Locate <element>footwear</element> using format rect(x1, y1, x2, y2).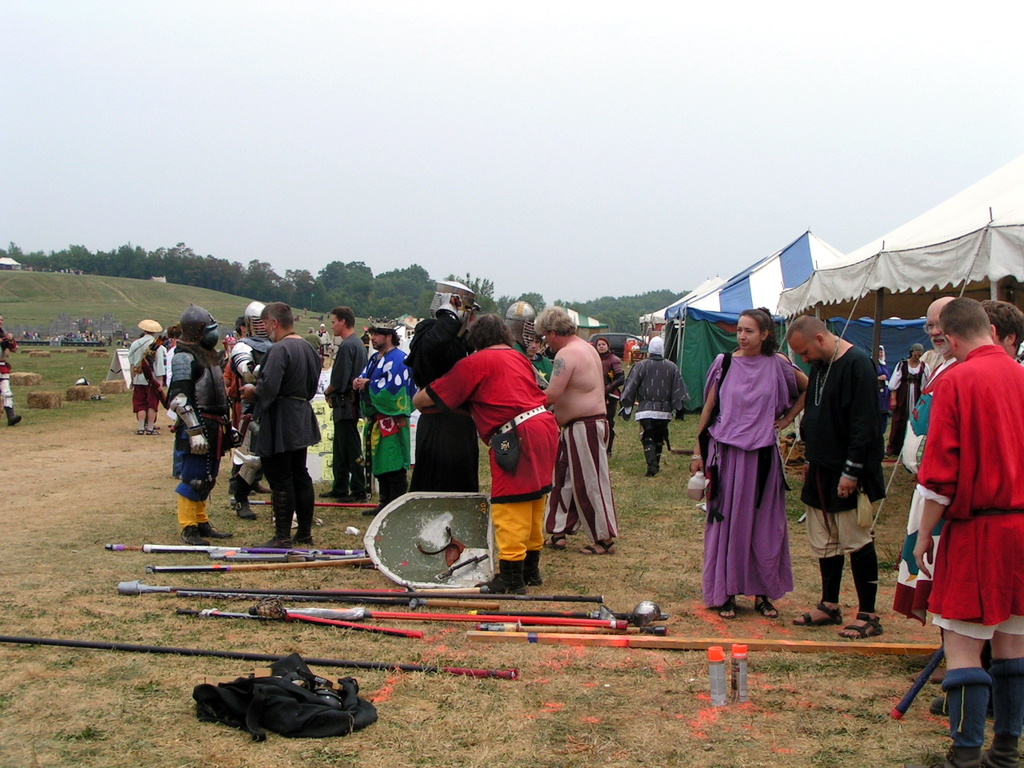
rect(646, 474, 658, 480).
